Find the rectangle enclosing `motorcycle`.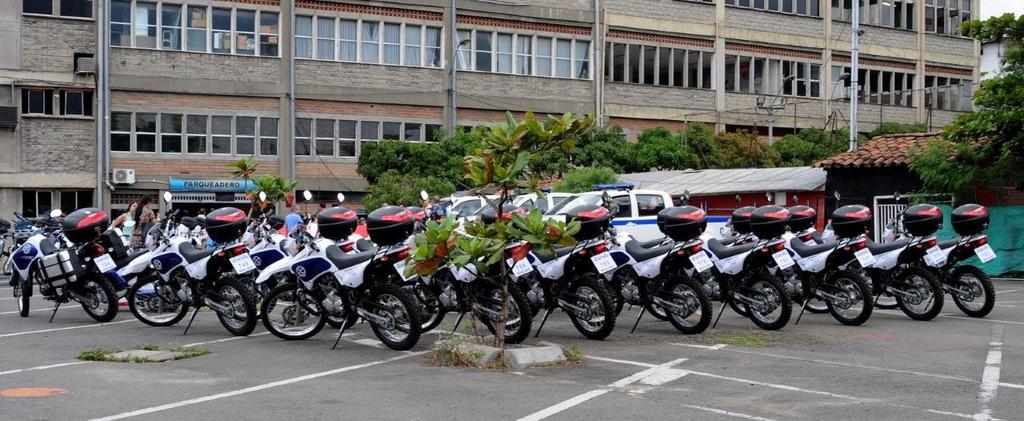
<bbox>10, 209, 133, 328</bbox>.
